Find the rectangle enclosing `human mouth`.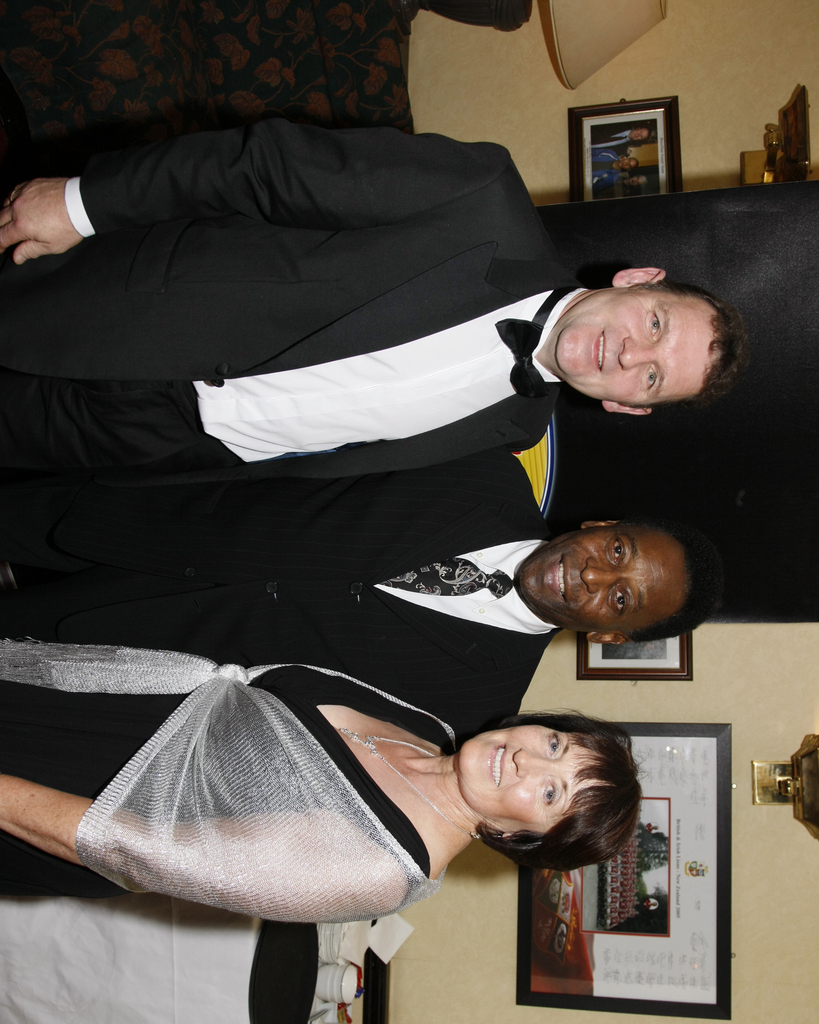
(left=592, top=333, right=607, bottom=370).
